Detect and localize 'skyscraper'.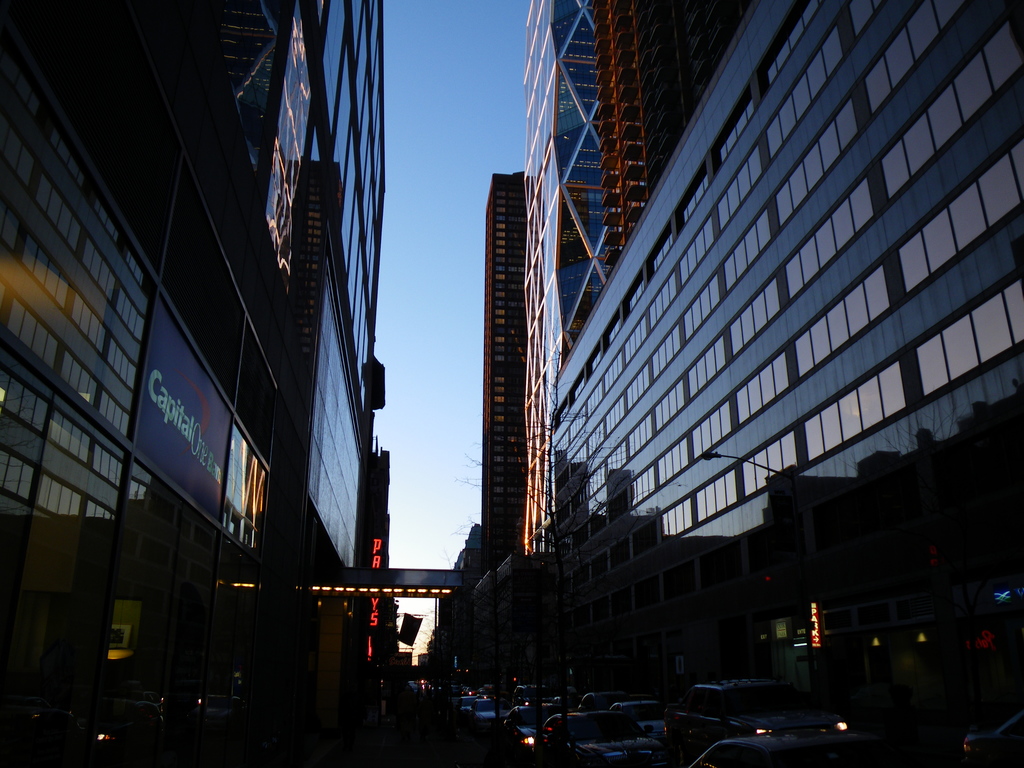
Localized at bbox=(0, 0, 388, 767).
